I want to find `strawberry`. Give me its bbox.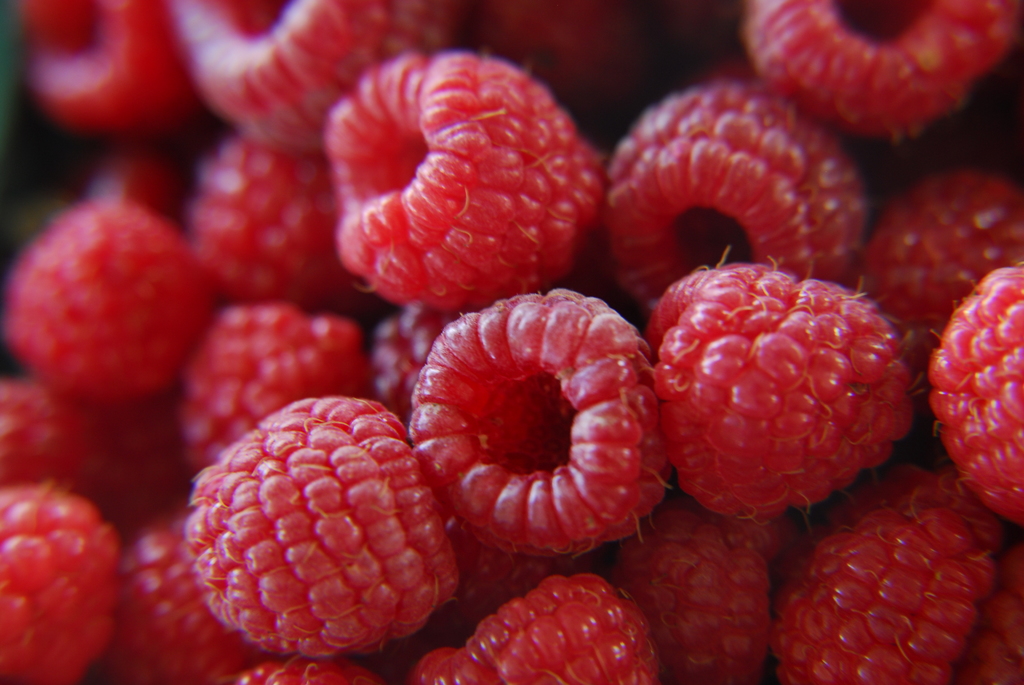
bbox=(0, 493, 112, 684).
